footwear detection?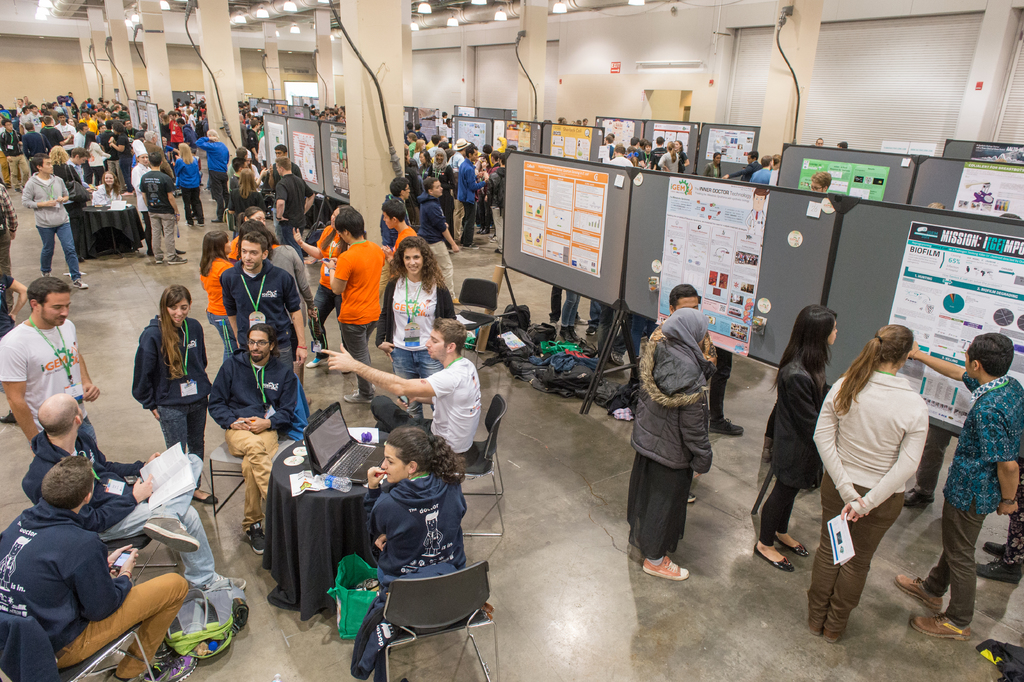
bbox=(610, 349, 626, 369)
